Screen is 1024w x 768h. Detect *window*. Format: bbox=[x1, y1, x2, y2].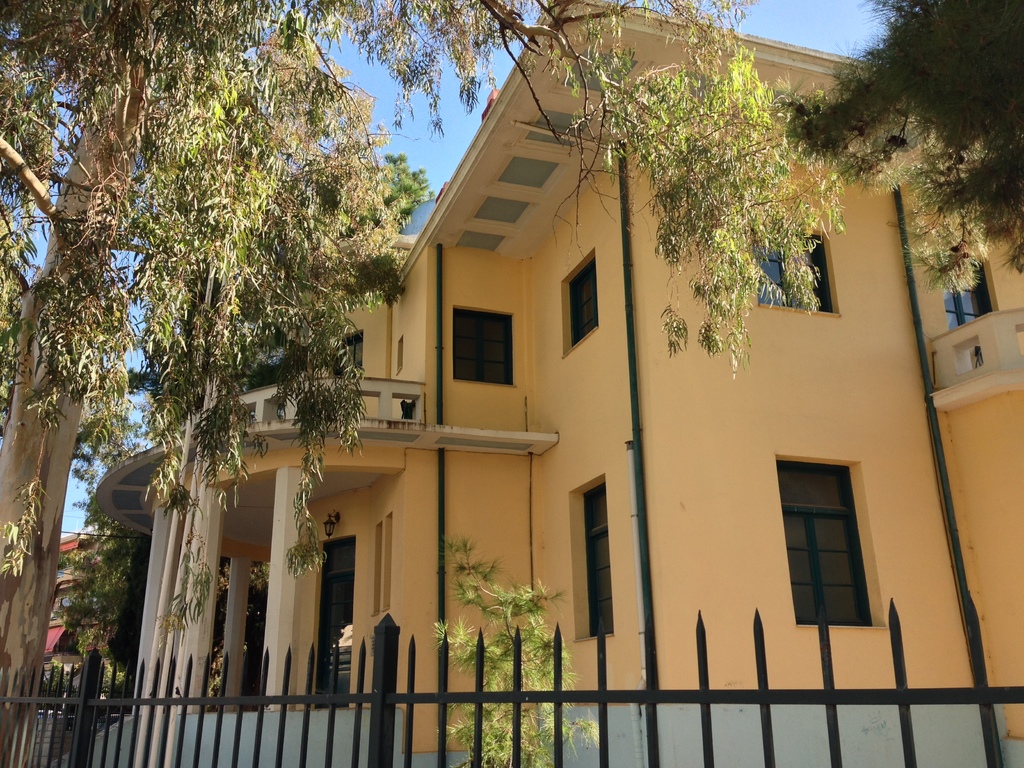
bbox=[582, 486, 611, 632].
